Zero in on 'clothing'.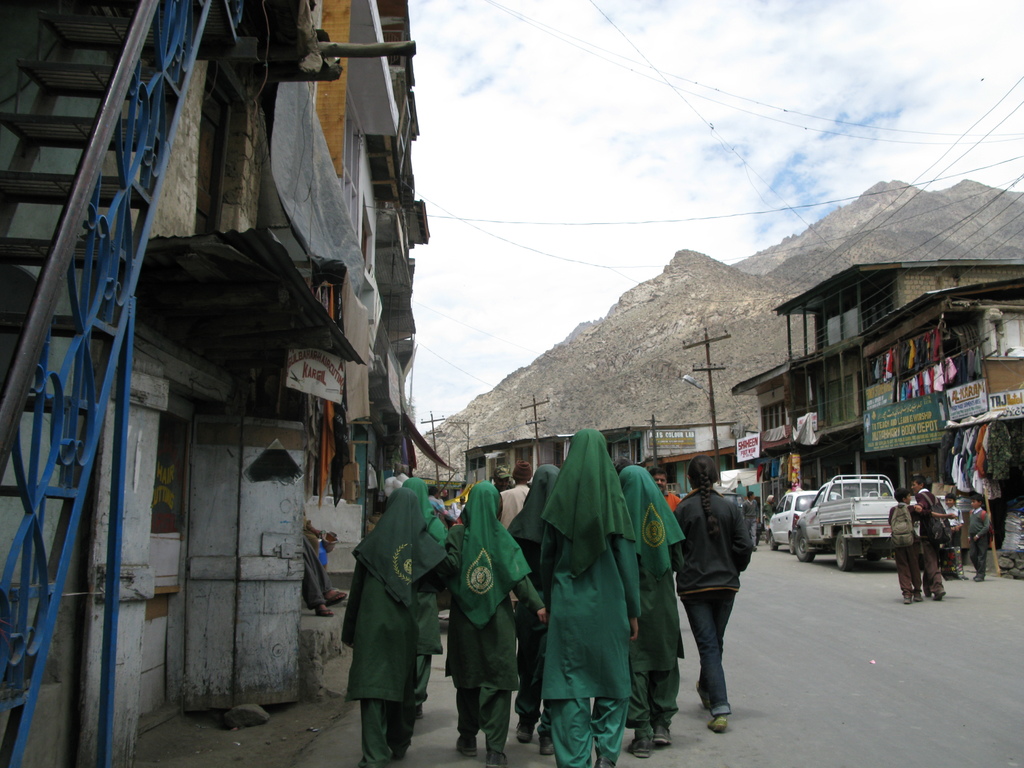
Zeroed in: 339,473,456,767.
